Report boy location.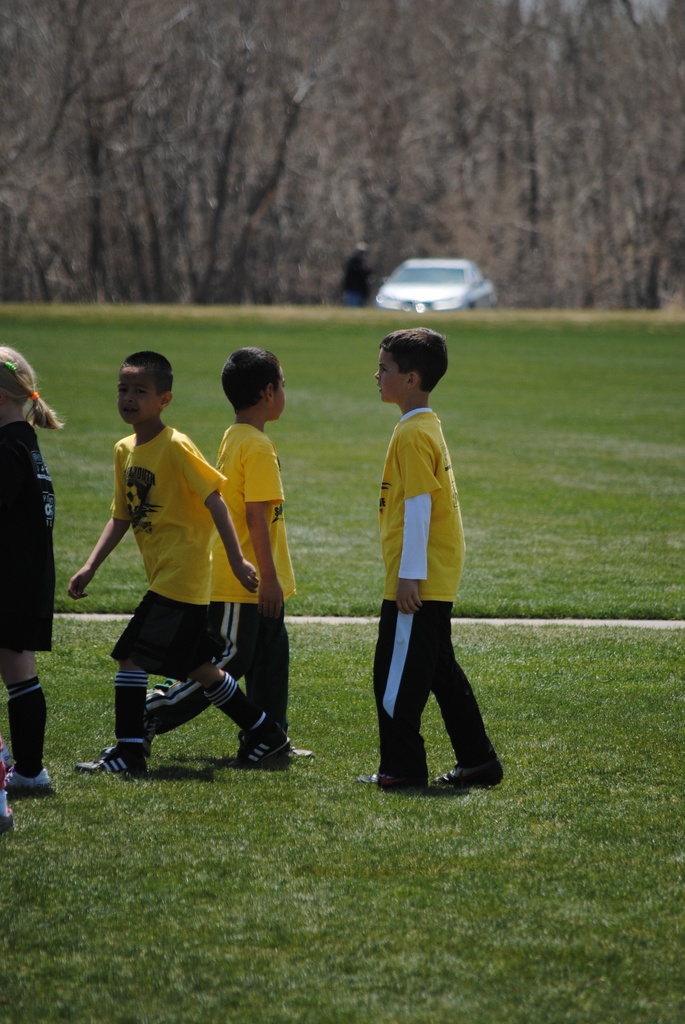
Report: BBox(356, 328, 503, 796).
